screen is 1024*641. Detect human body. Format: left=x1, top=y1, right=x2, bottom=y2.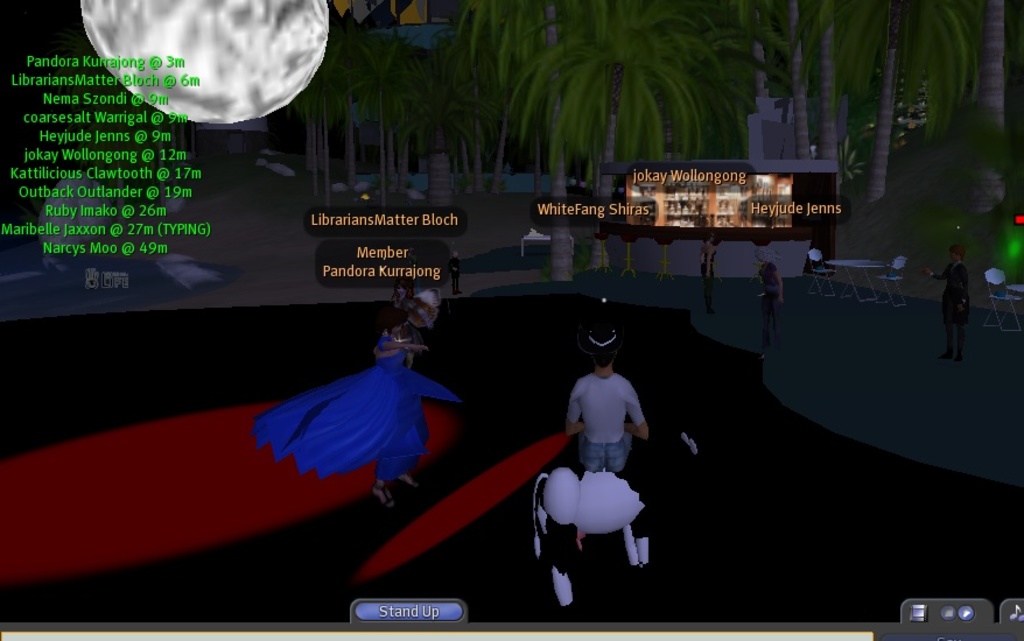
left=755, top=242, right=784, bottom=353.
